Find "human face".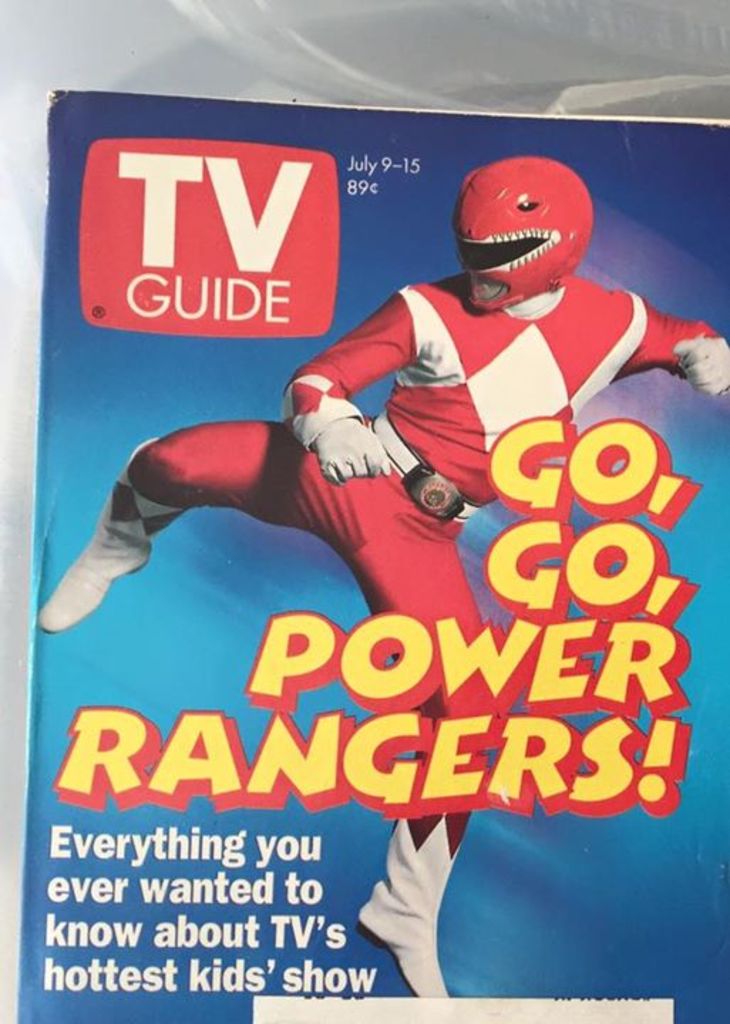
box=[457, 198, 571, 310].
